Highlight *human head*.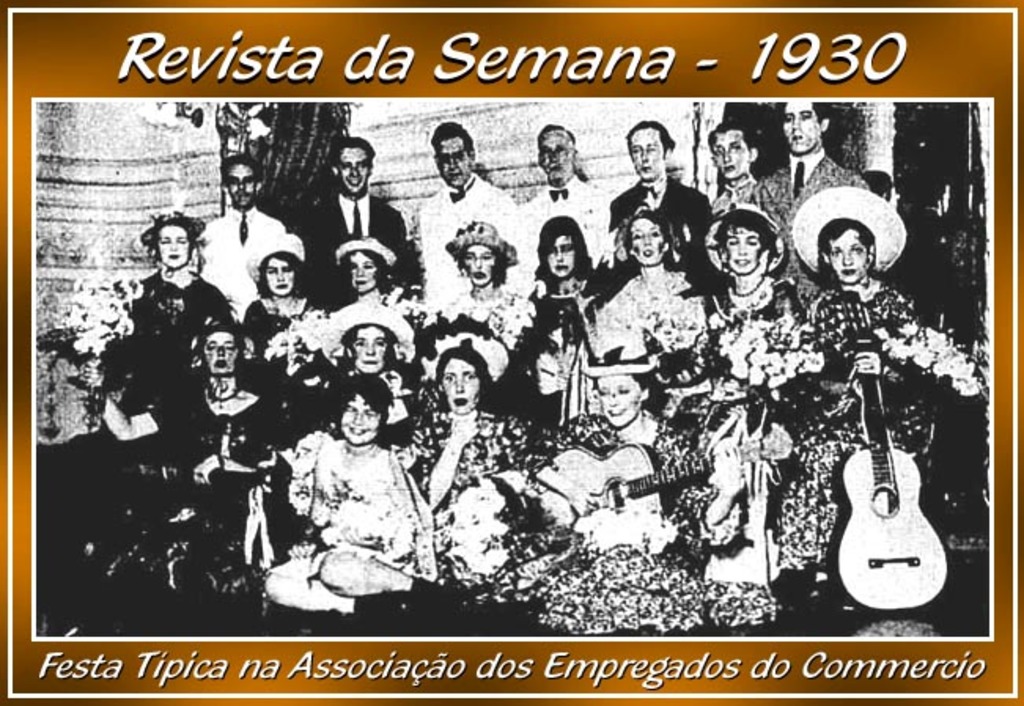
Highlighted region: {"x1": 327, "y1": 140, "x2": 376, "y2": 198}.
